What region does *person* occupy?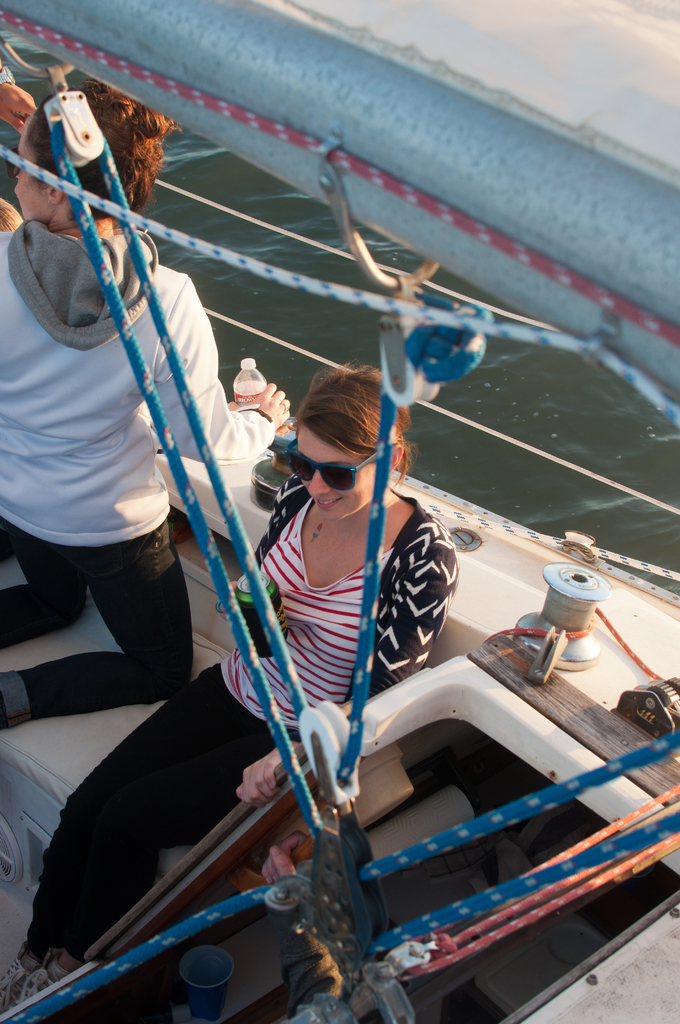
<bbox>0, 365, 460, 1014</bbox>.
